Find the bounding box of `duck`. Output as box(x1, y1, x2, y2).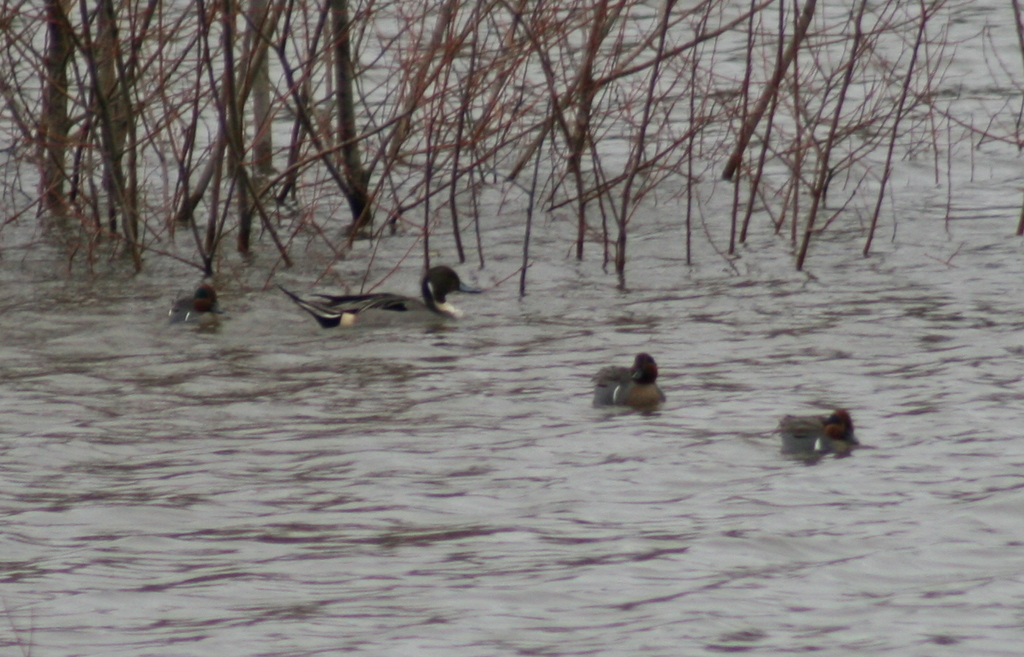
box(278, 267, 481, 328).
